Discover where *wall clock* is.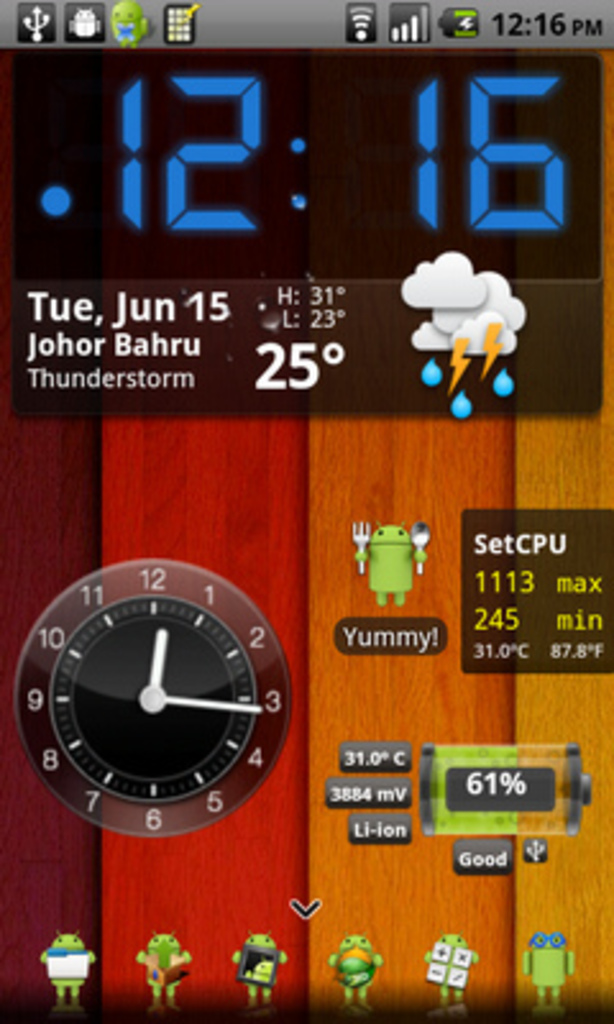
Discovered at detection(10, 566, 287, 860).
